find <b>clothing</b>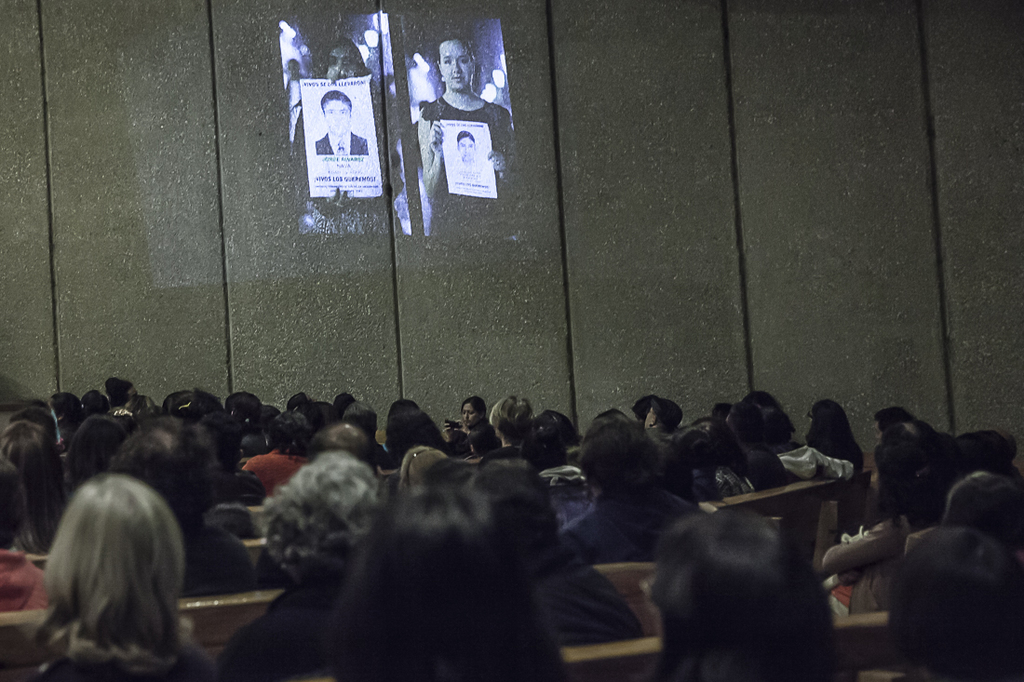
x1=180 y1=515 x2=254 y2=604
